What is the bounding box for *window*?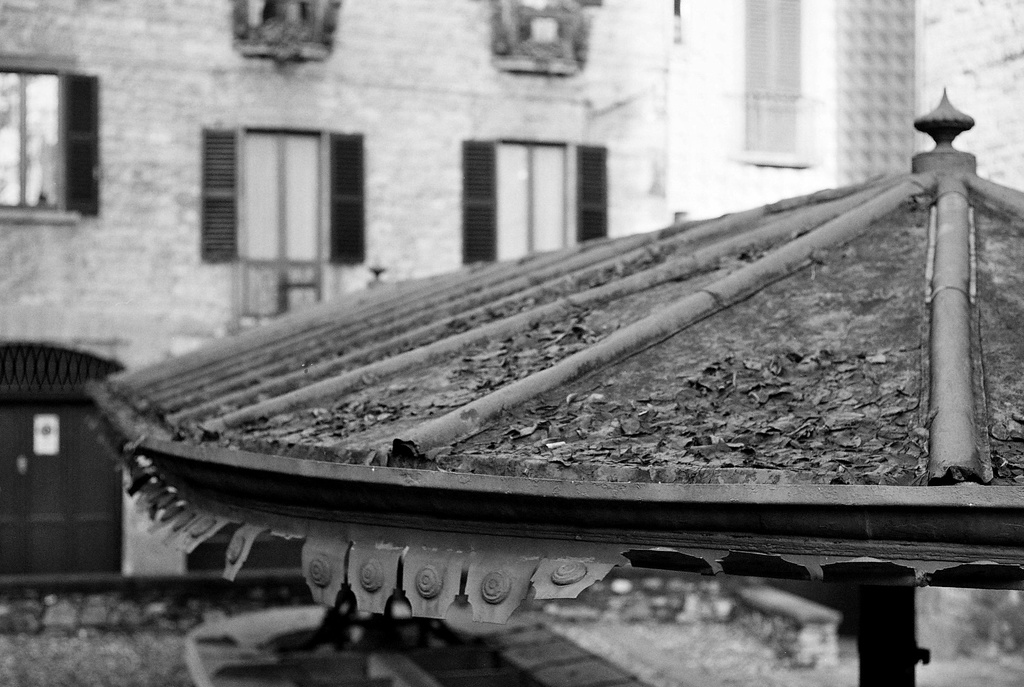
select_region(493, 141, 567, 257).
